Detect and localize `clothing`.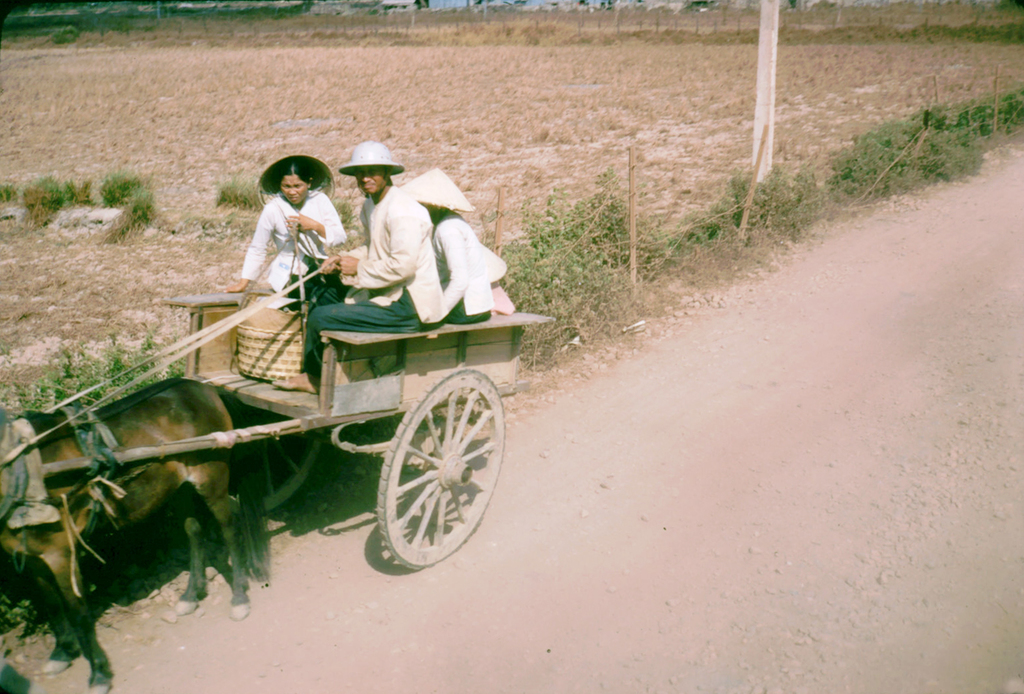
Localized at 281, 178, 451, 398.
